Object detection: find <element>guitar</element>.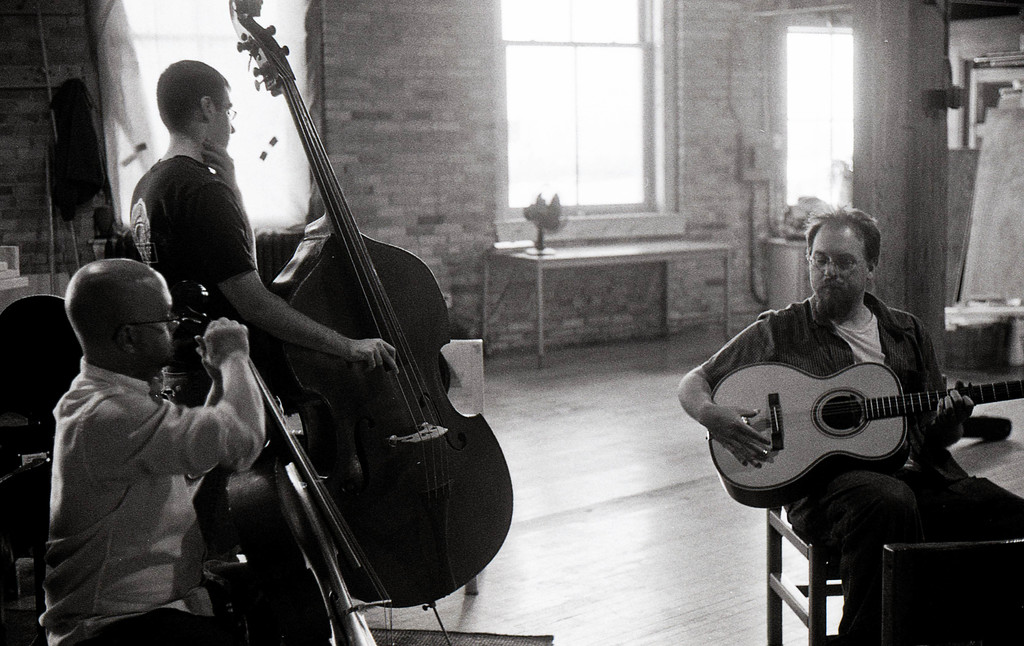
<bbox>711, 355, 1023, 507</bbox>.
